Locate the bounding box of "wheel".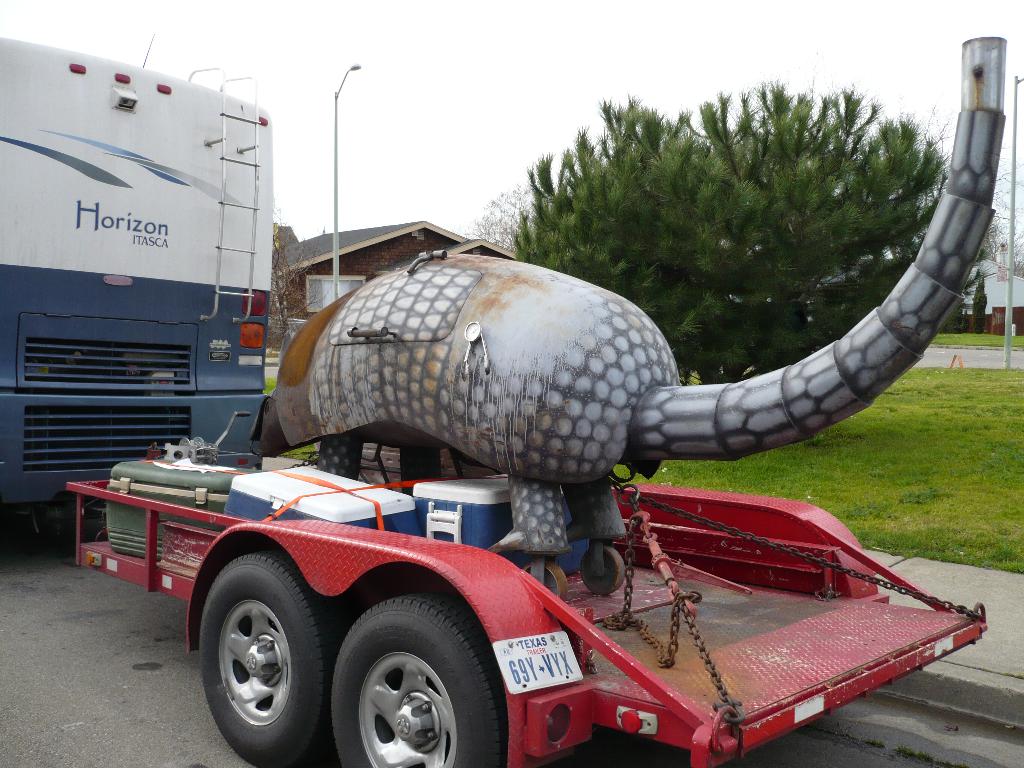
Bounding box: pyautogui.locateOnScreen(190, 554, 348, 767).
